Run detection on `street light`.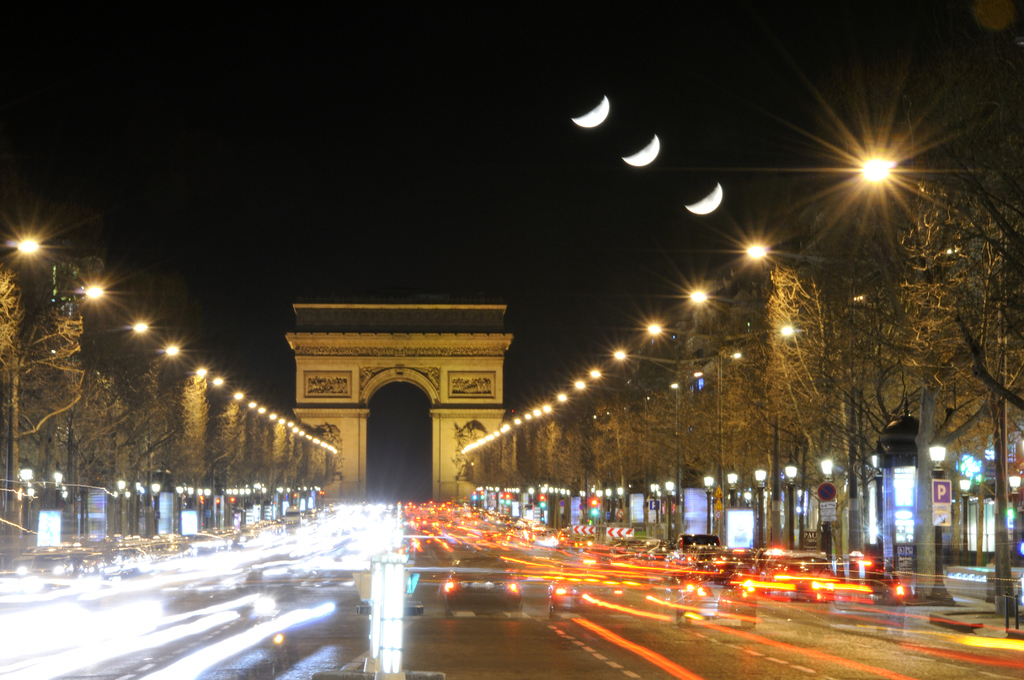
Result: detection(50, 465, 64, 508).
